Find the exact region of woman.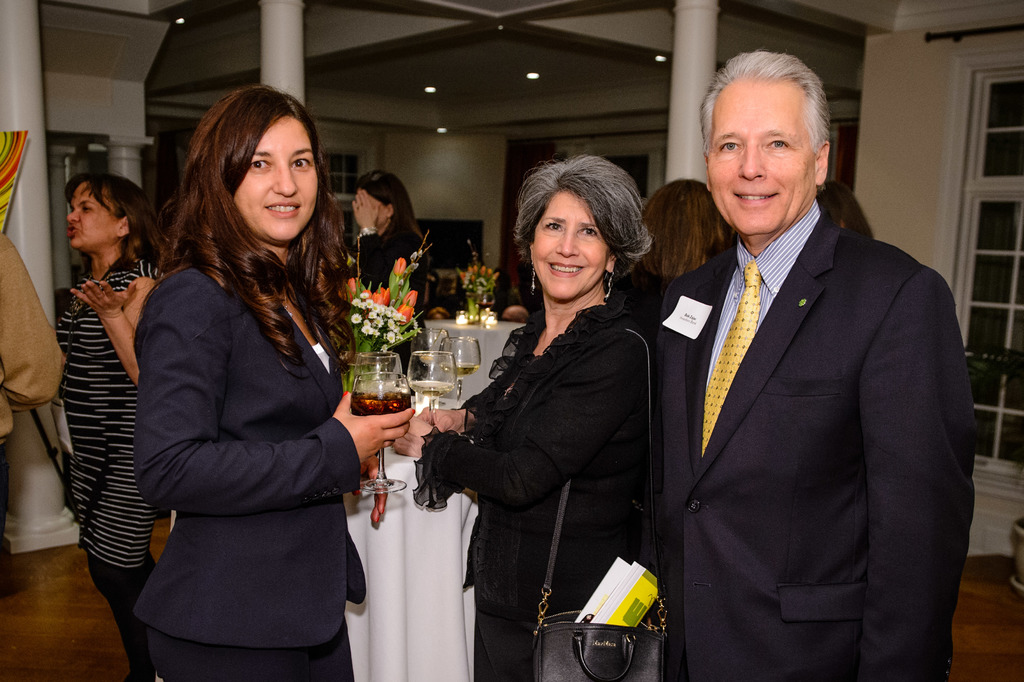
Exact region: {"x1": 347, "y1": 168, "x2": 427, "y2": 384}.
